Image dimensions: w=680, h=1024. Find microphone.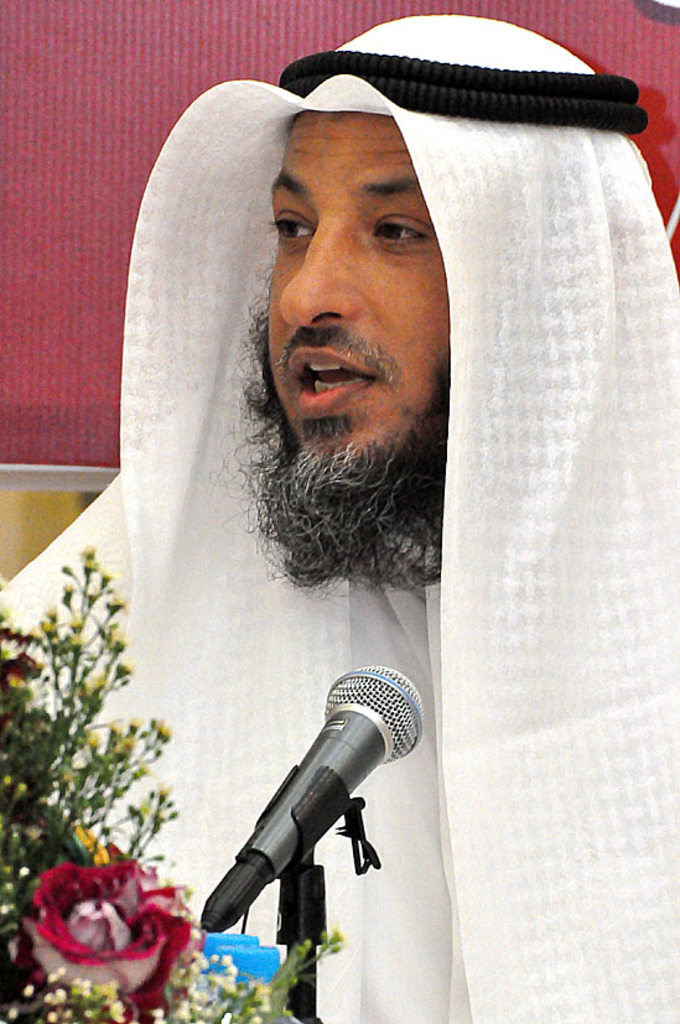
l=204, t=662, r=422, b=960.
